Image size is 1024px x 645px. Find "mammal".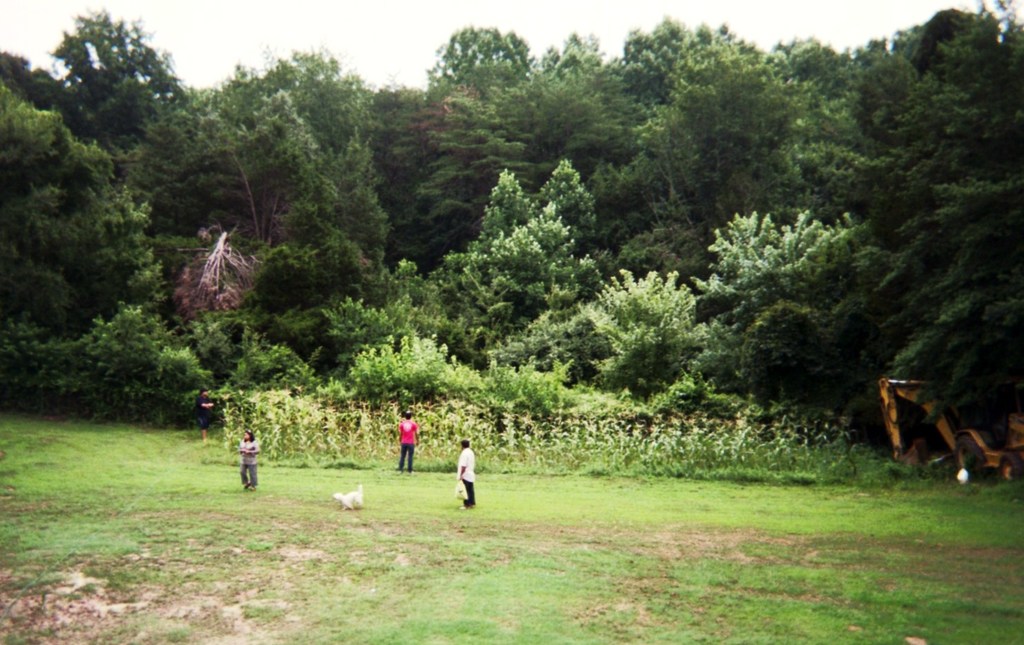
pyautogui.locateOnScreen(330, 481, 358, 512).
